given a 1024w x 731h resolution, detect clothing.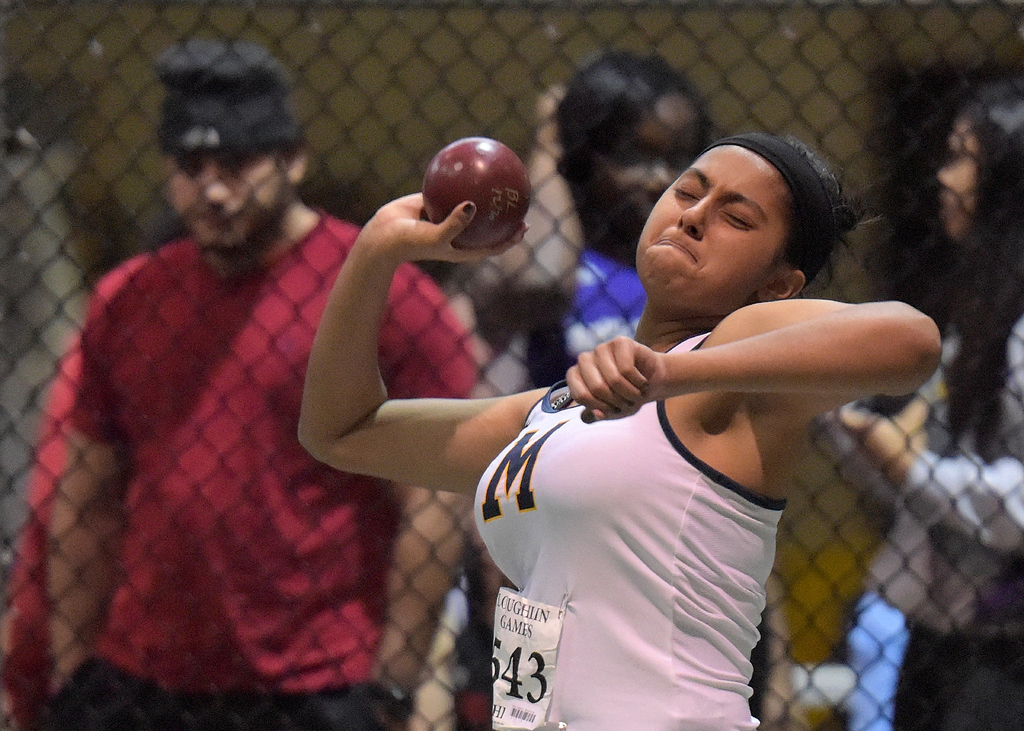
locate(61, 173, 408, 718).
